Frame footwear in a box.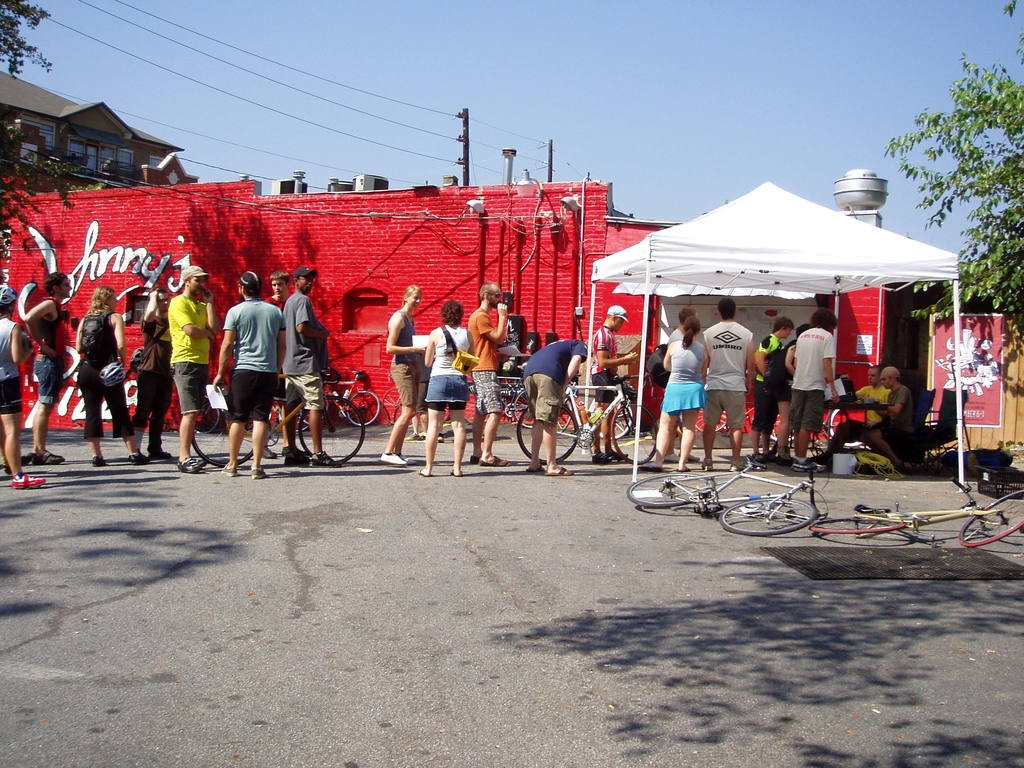
region(11, 474, 47, 491).
